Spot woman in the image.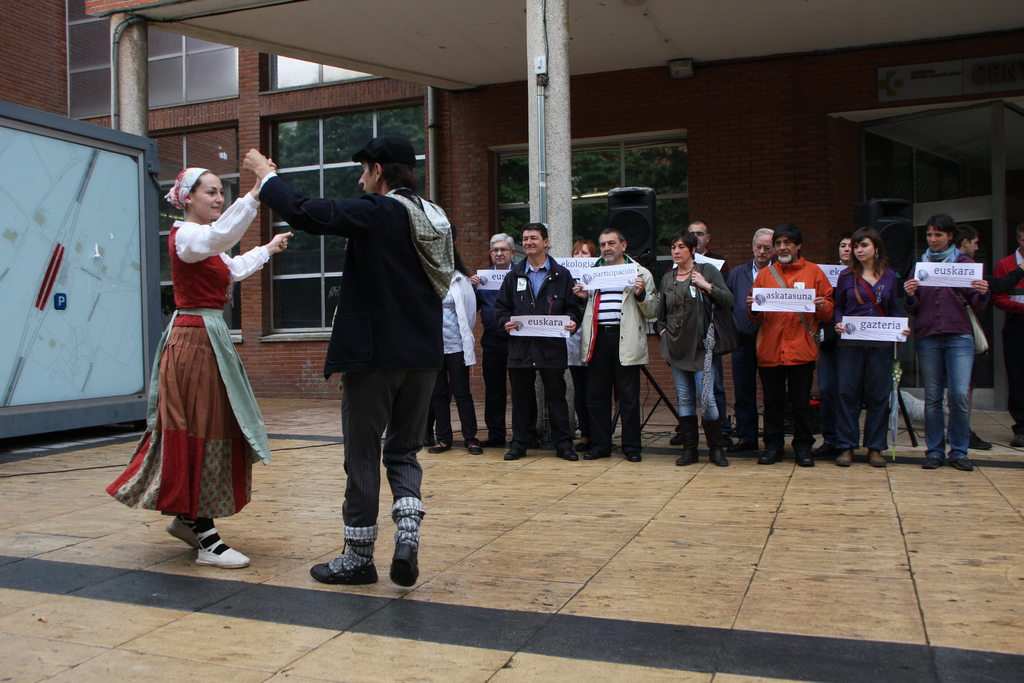
woman found at box(653, 226, 737, 471).
